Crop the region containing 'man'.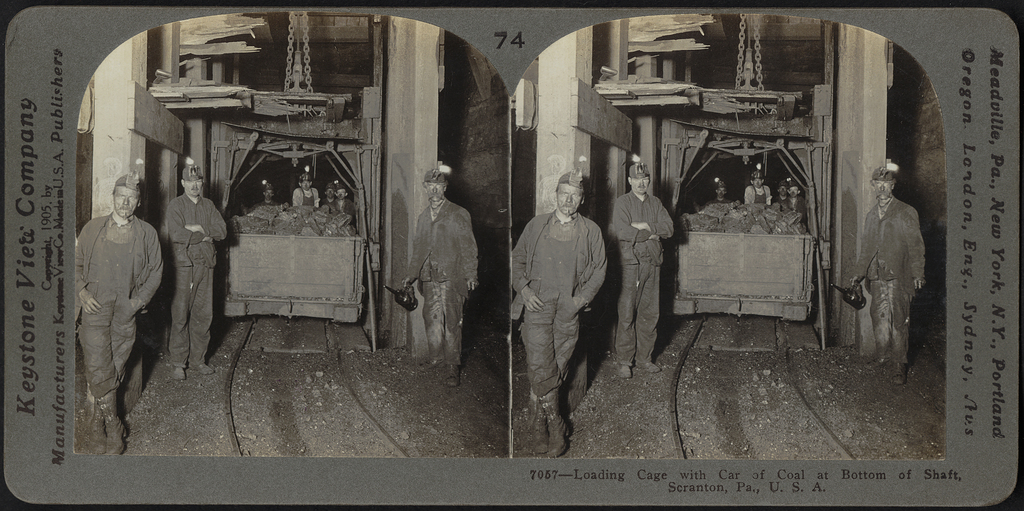
Crop region: Rect(73, 172, 163, 460).
